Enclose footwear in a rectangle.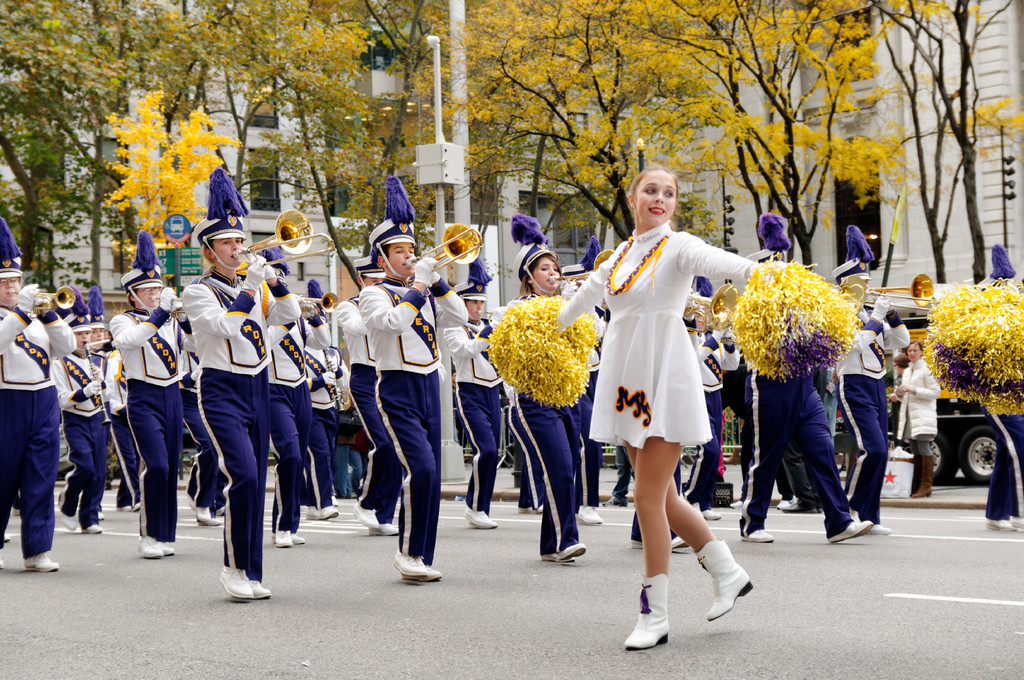
693/504/702/511.
